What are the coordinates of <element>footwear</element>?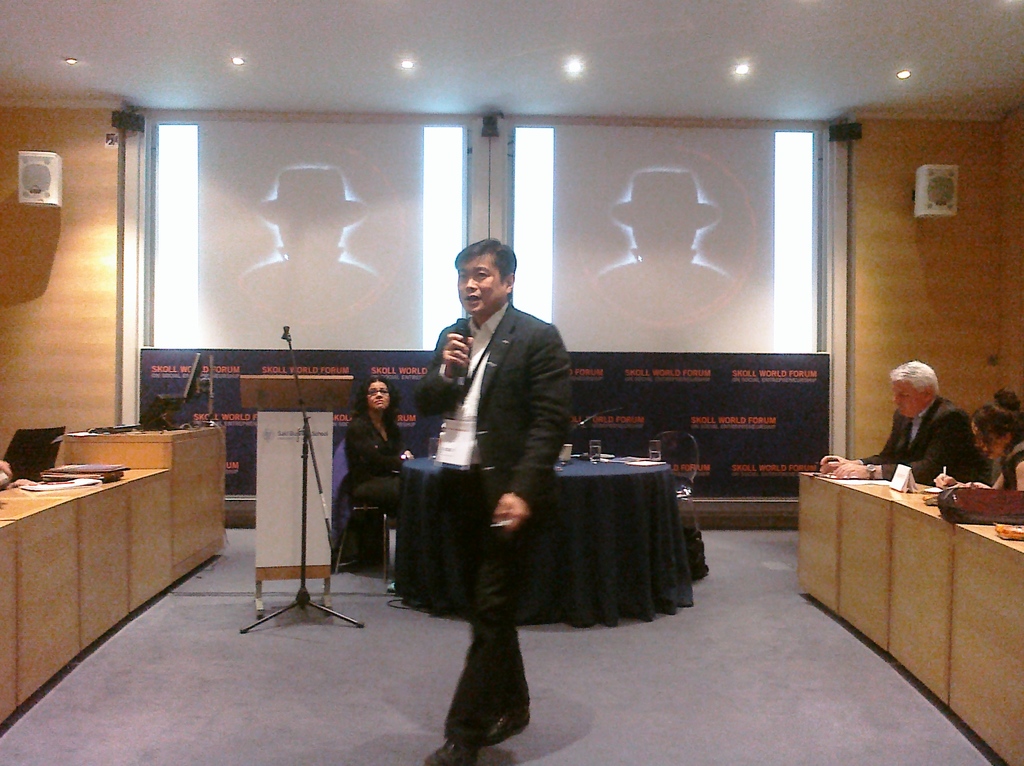
select_region(479, 710, 531, 747).
